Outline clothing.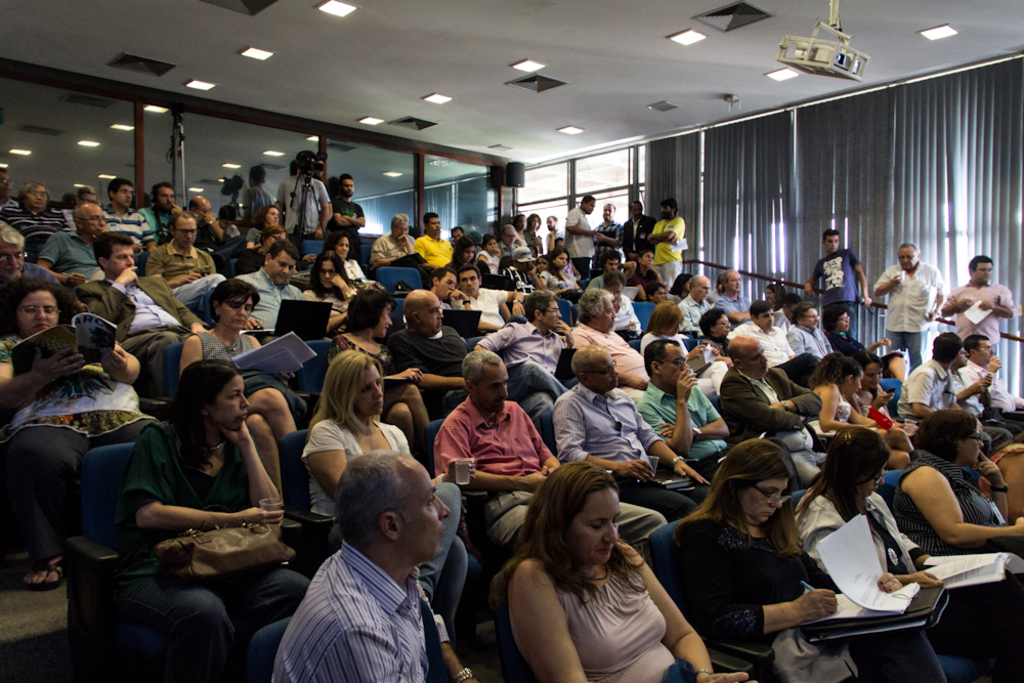
Outline: locate(0, 330, 143, 557).
